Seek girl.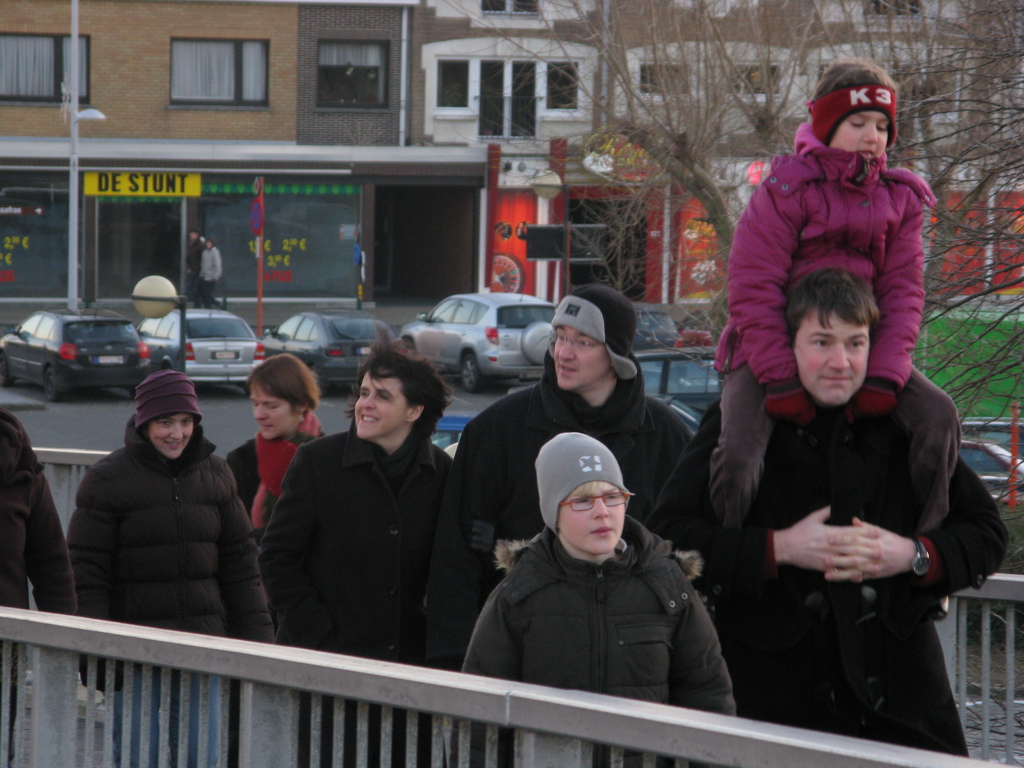
{"left": 70, "top": 375, "right": 273, "bottom": 637}.
